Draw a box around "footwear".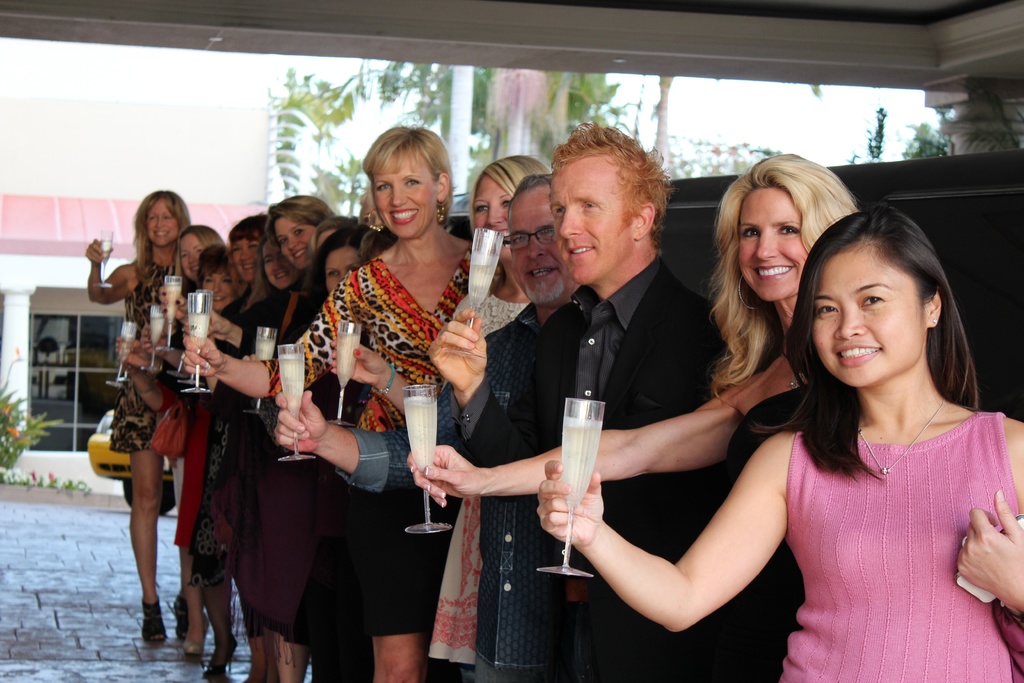
bbox=(174, 593, 186, 638).
